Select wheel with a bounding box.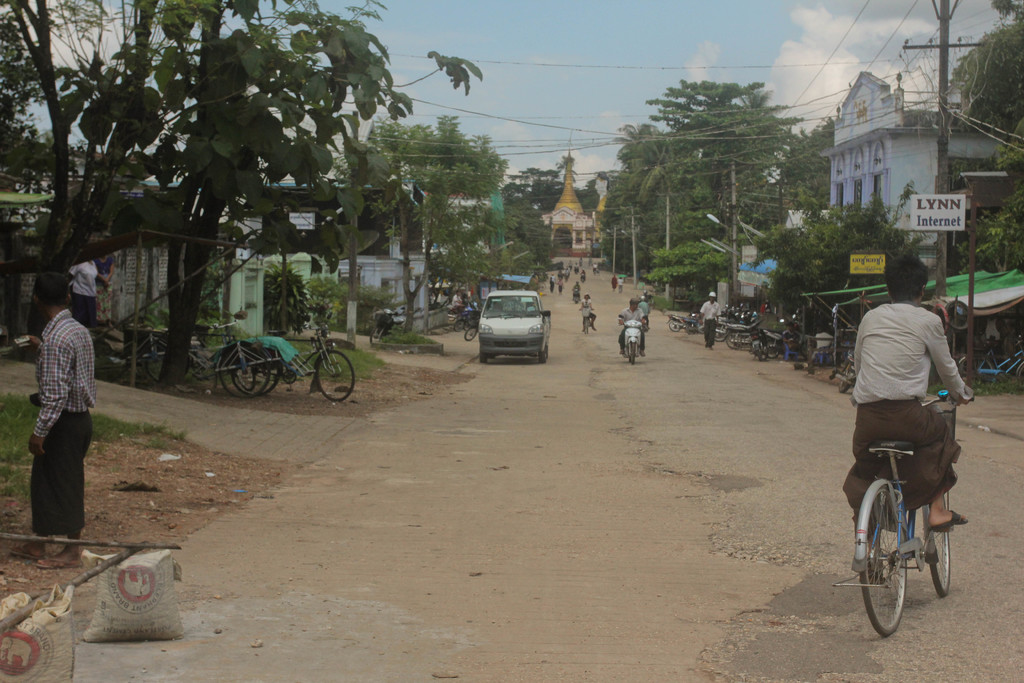
rect(628, 338, 636, 362).
